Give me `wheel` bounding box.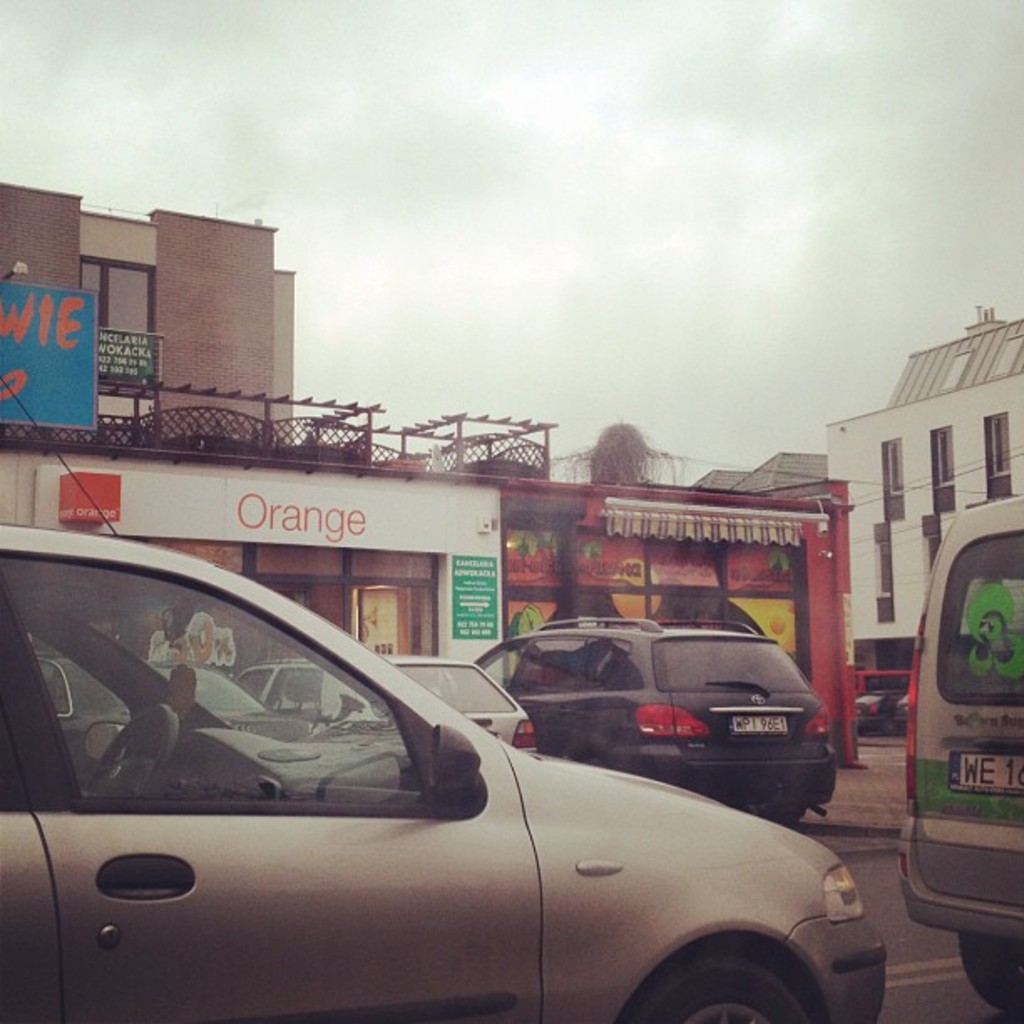
detection(770, 808, 810, 828).
